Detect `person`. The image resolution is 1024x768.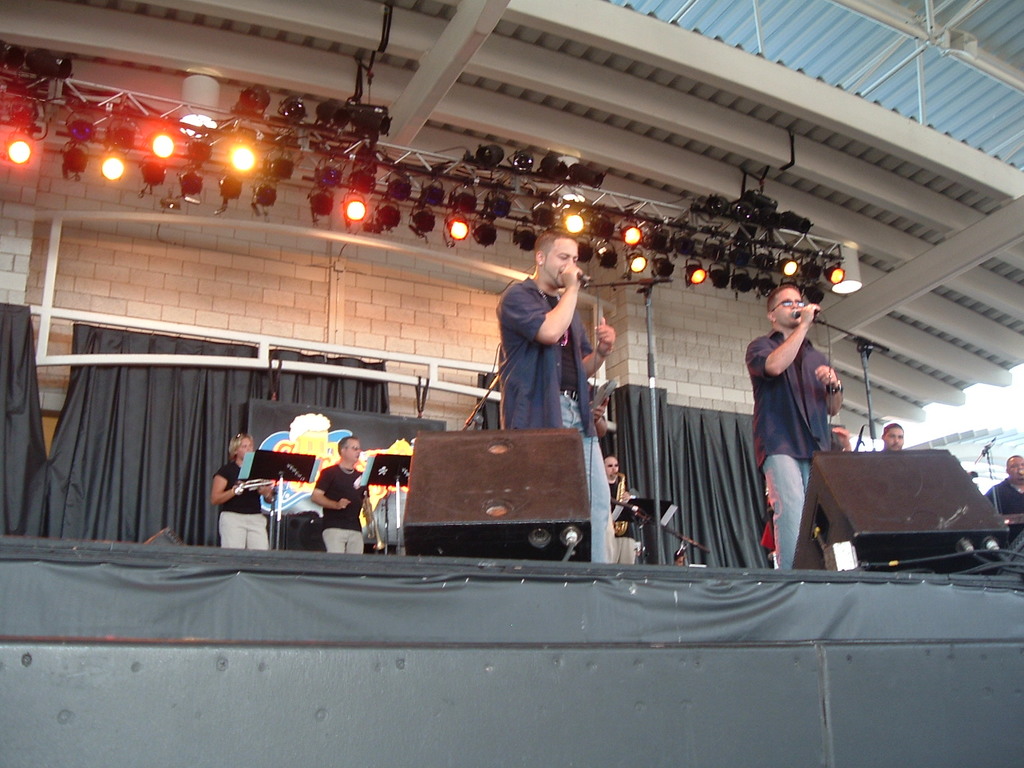
882 424 906 448.
